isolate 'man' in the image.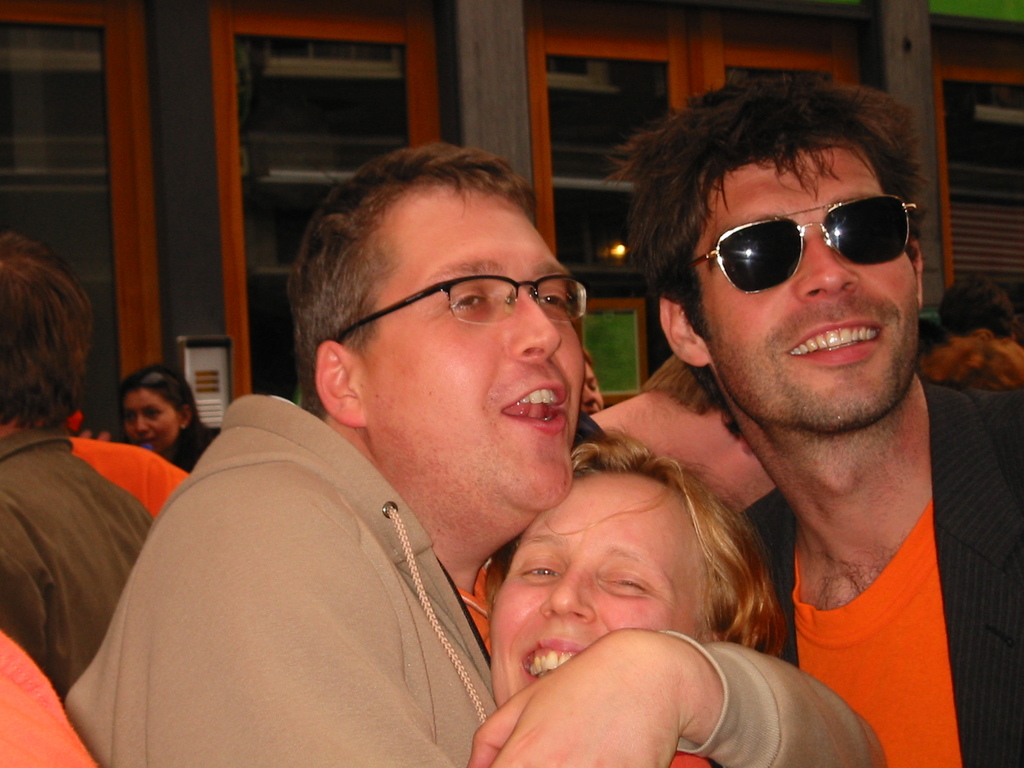
Isolated region: x1=62, y1=142, x2=888, y2=767.
